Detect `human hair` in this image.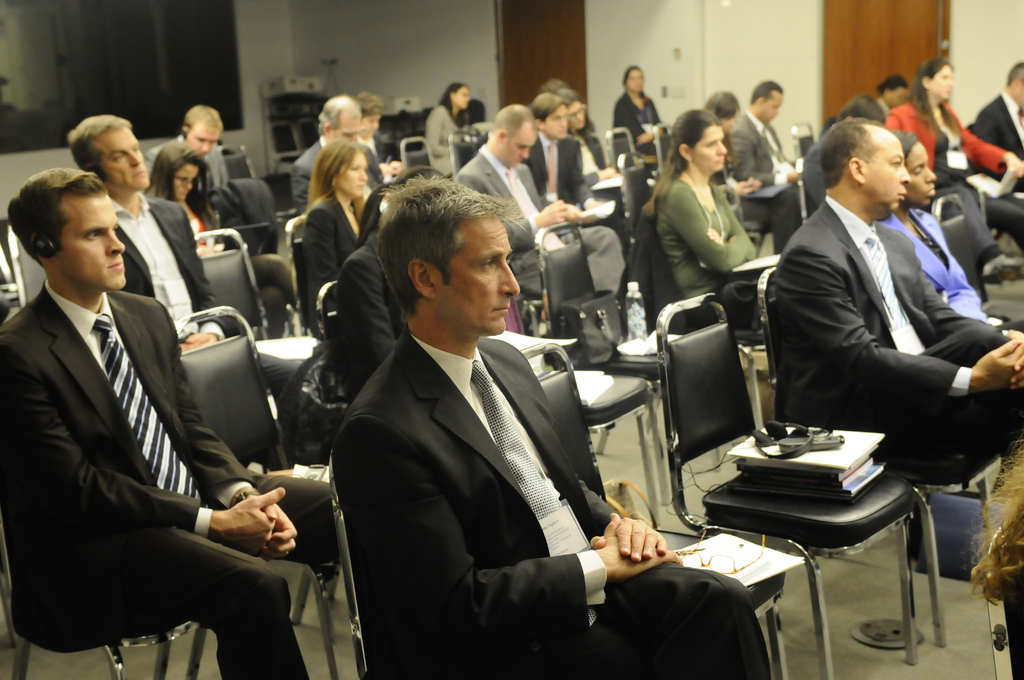
Detection: <box>356,92,390,119</box>.
